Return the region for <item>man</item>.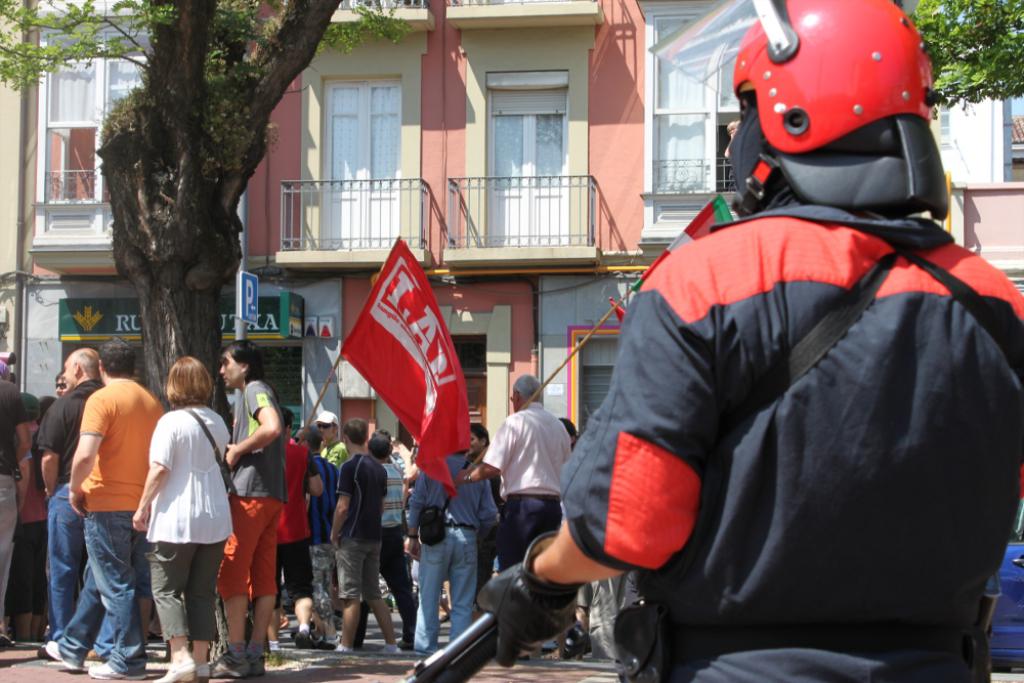
box=[402, 430, 512, 666].
